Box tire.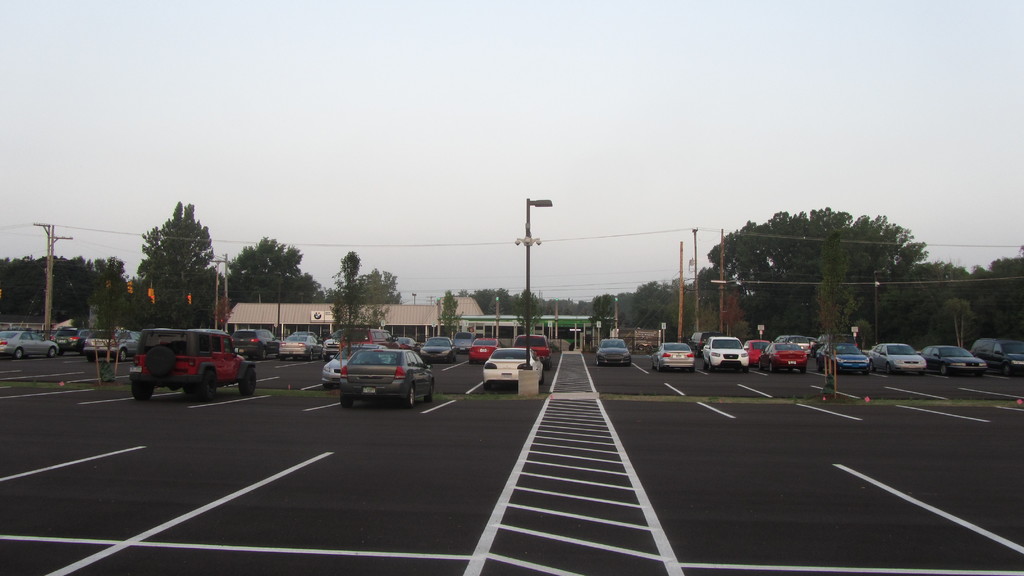
bbox=[85, 351, 97, 362].
